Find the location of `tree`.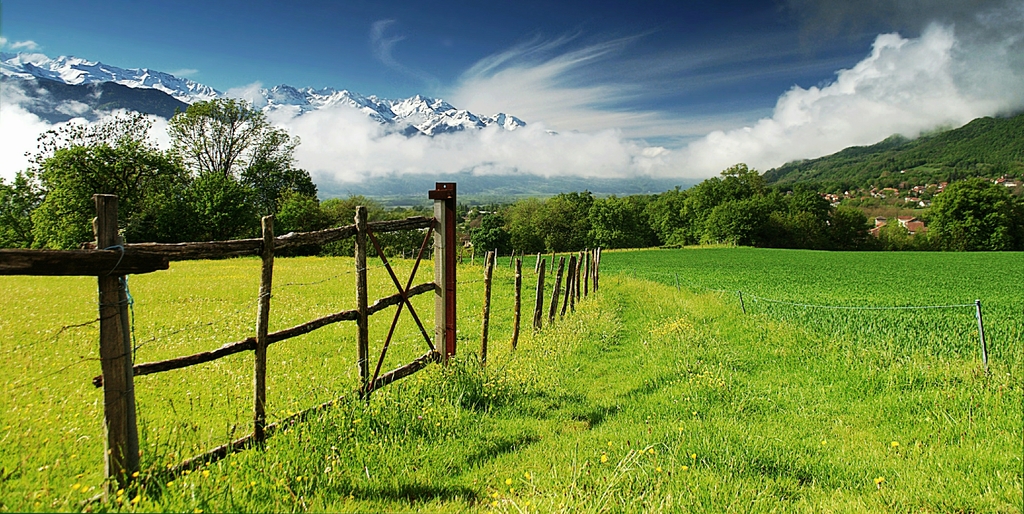
Location: bbox=(0, 169, 40, 245).
